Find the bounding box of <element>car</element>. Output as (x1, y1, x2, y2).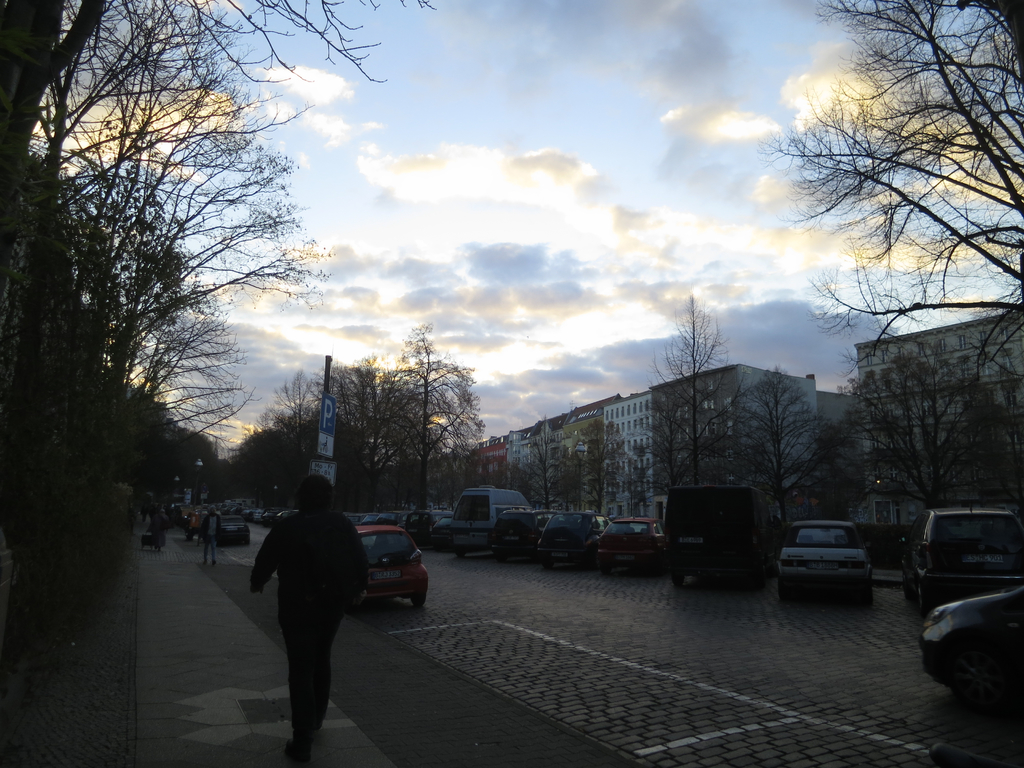
(899, 500, 1023, 611).
